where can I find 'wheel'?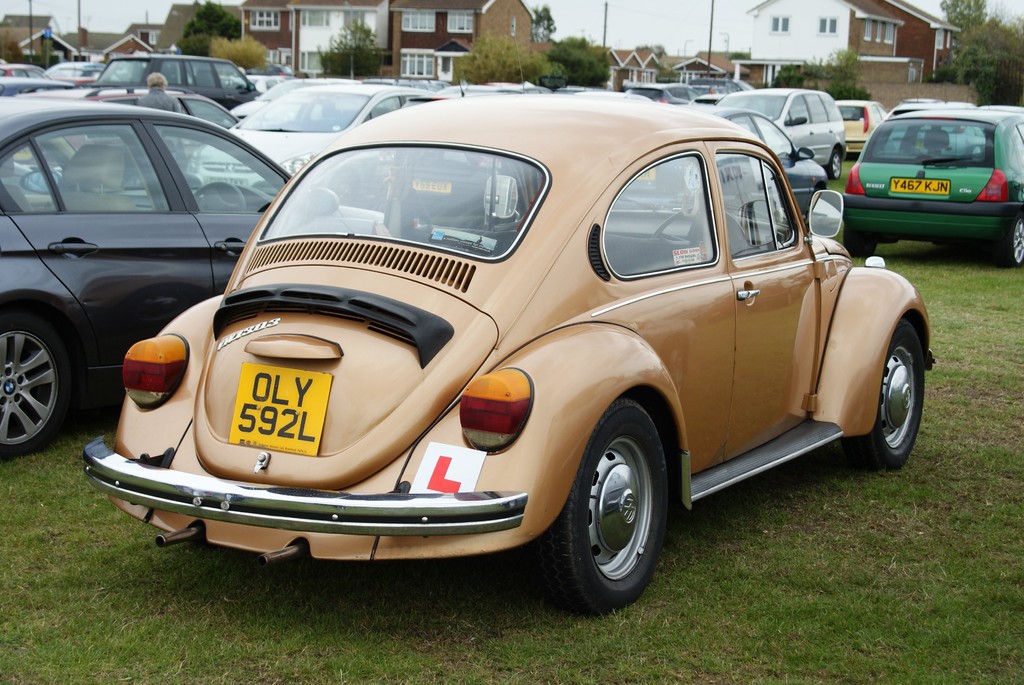
You can find it at {"x1": 0, "y1": 306, "x2": 81, "y2": 467}.
